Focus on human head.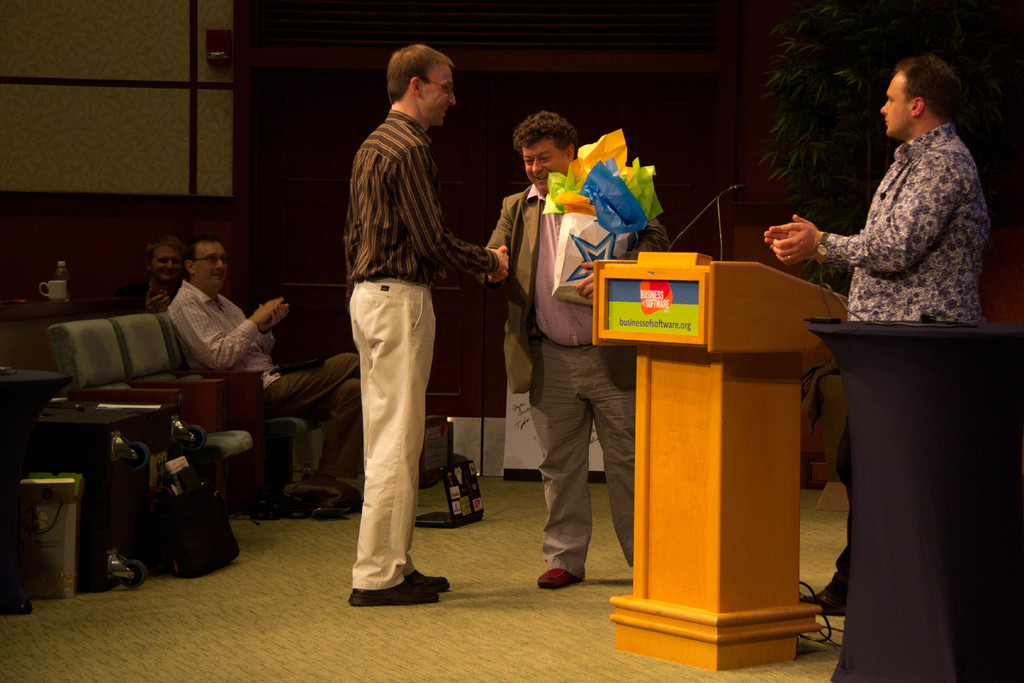
Focused at [left=184, top=236, right=227, bottom=294].
